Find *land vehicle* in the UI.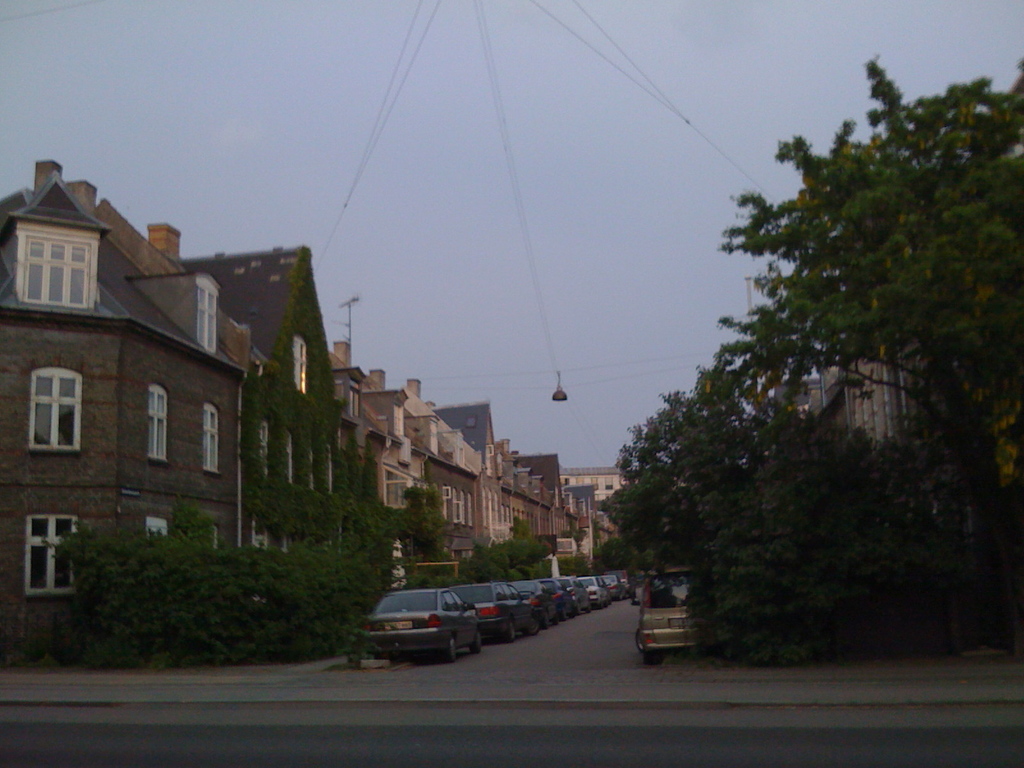
UI element at {"x1": 634, "y1": 563, "x2": 696, "y2": 664}.
